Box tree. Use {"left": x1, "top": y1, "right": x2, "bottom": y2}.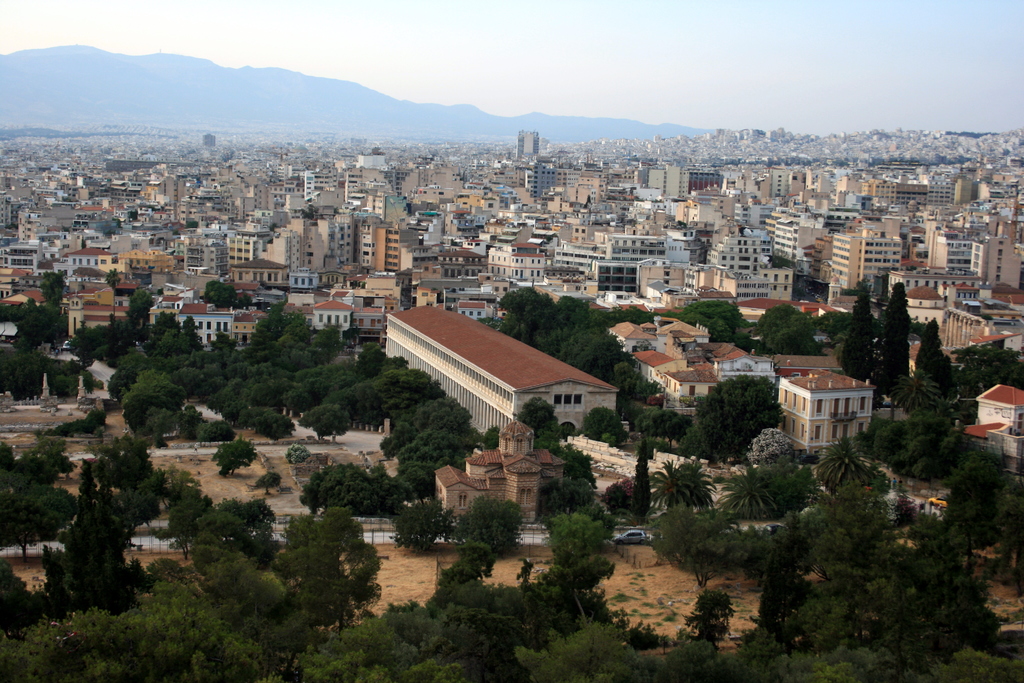
{"left": 913, "top": 315, "right": 956, "bottom": 415}.
